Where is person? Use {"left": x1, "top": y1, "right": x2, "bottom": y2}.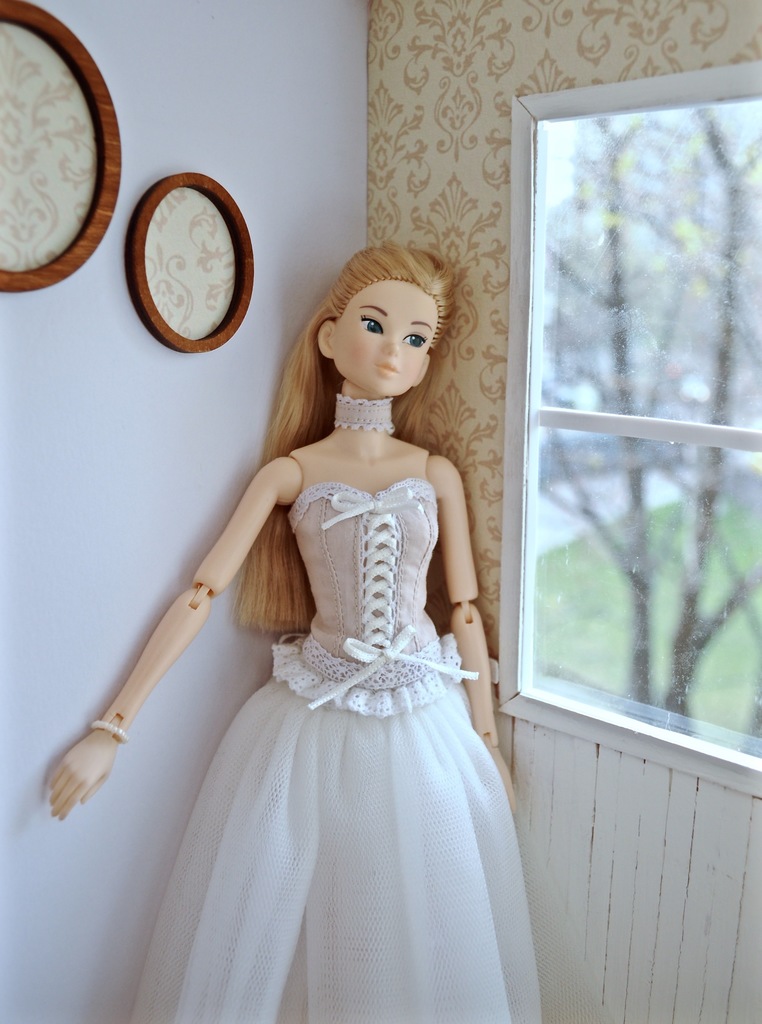
{"left": 119, "top": 184, "right": 543, "bottom": 1012}.
